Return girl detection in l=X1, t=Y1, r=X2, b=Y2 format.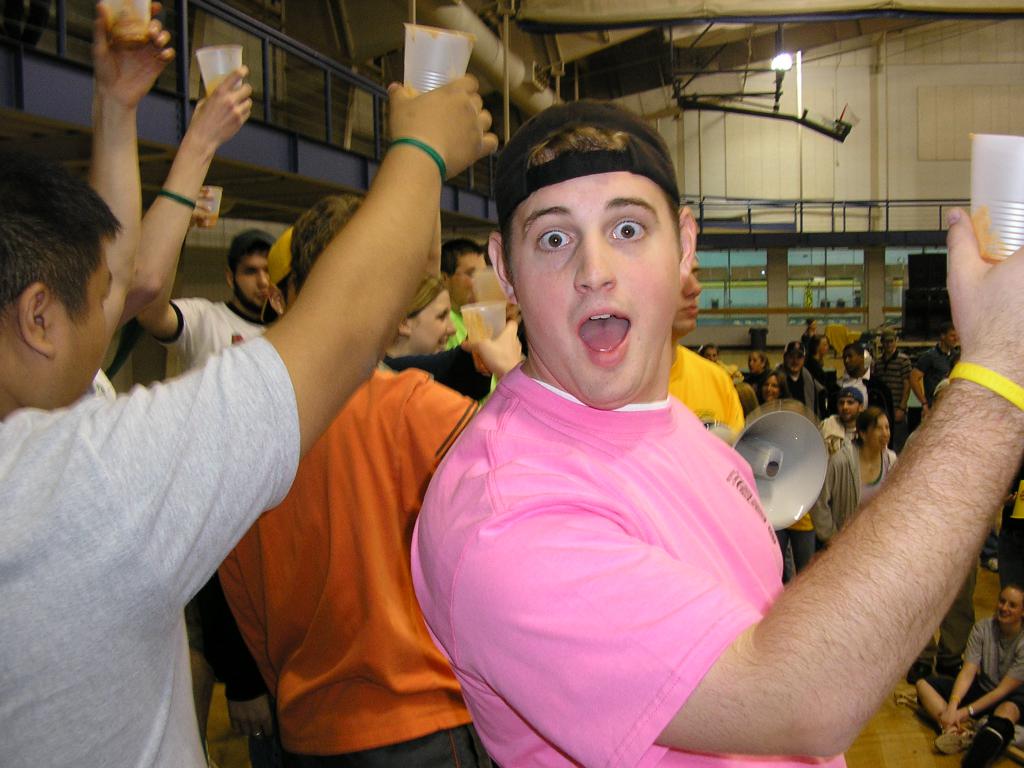
l=809, t=410, r=895, b=537.
